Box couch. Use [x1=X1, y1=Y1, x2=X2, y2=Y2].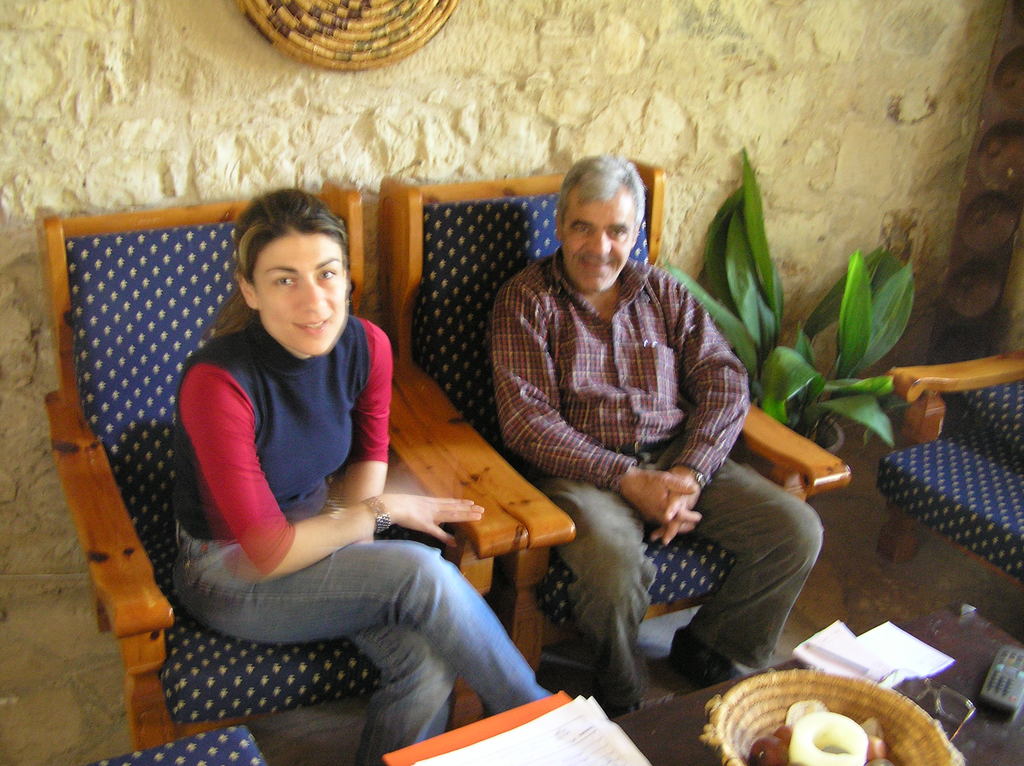
[x1=886, y1=347, x2=1023, y2=625].
